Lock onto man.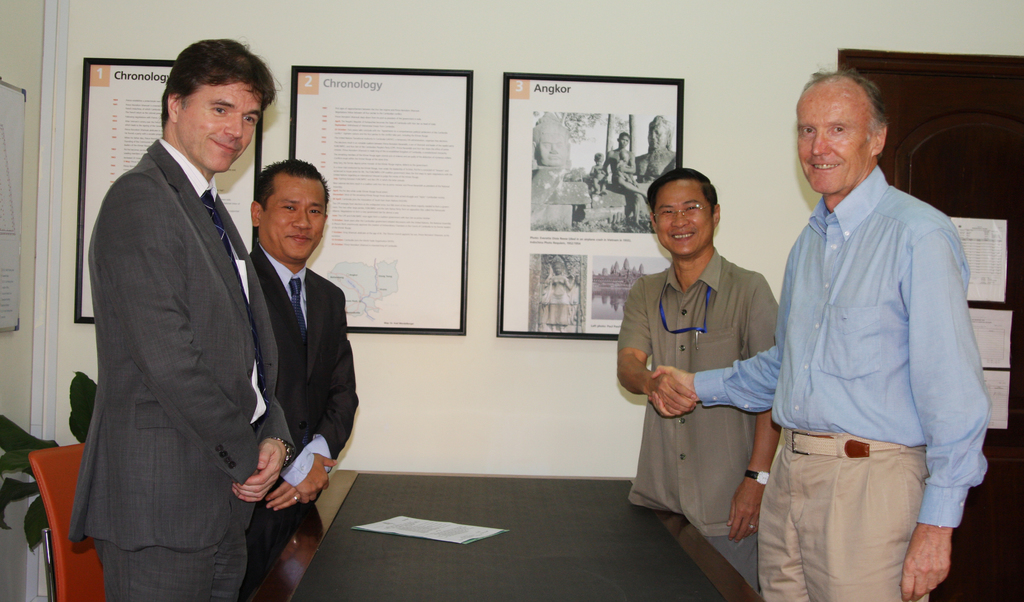
Locked: {"x1": 614, "y1": 164, "x2": 783, "y2": 601}.
